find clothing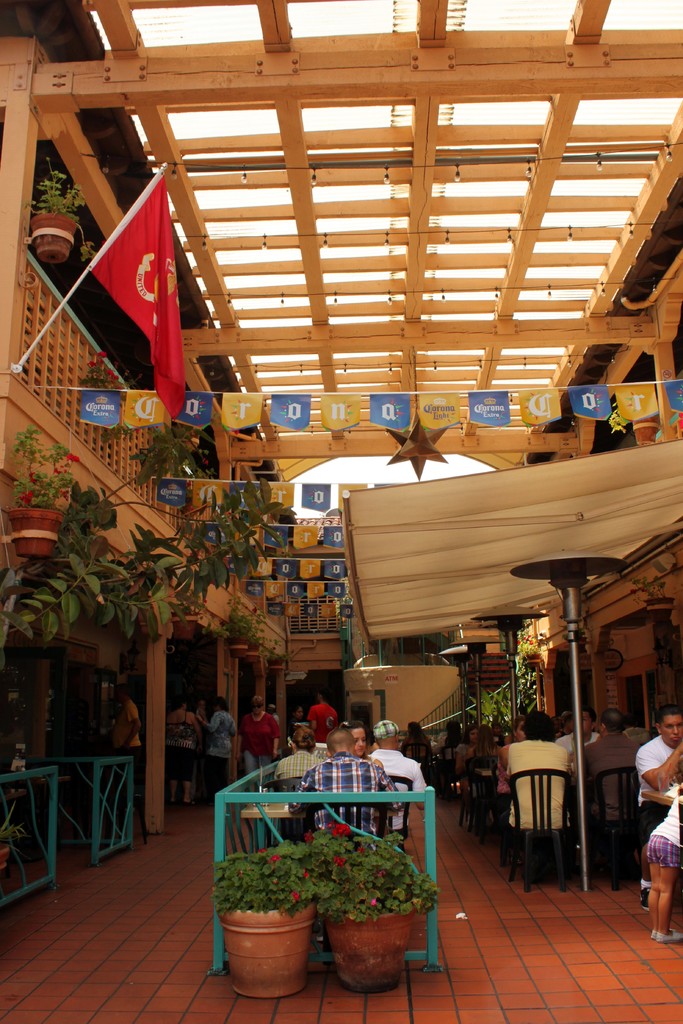
[x1=103, y1=690, x2=142, y2=781]
